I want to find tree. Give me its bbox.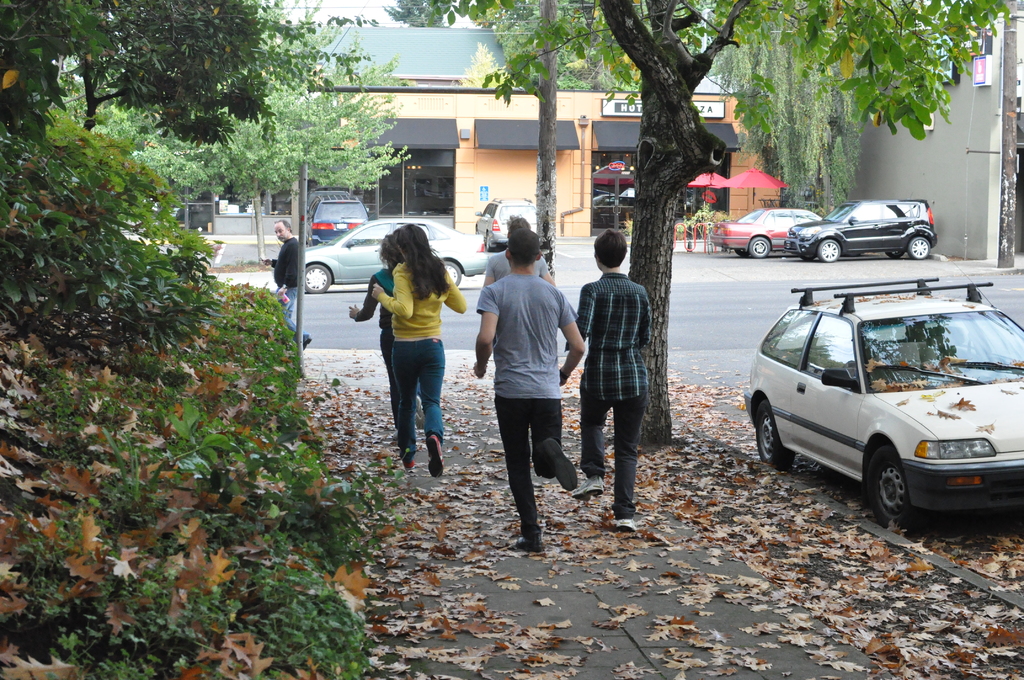
[425,0,1021,448].
